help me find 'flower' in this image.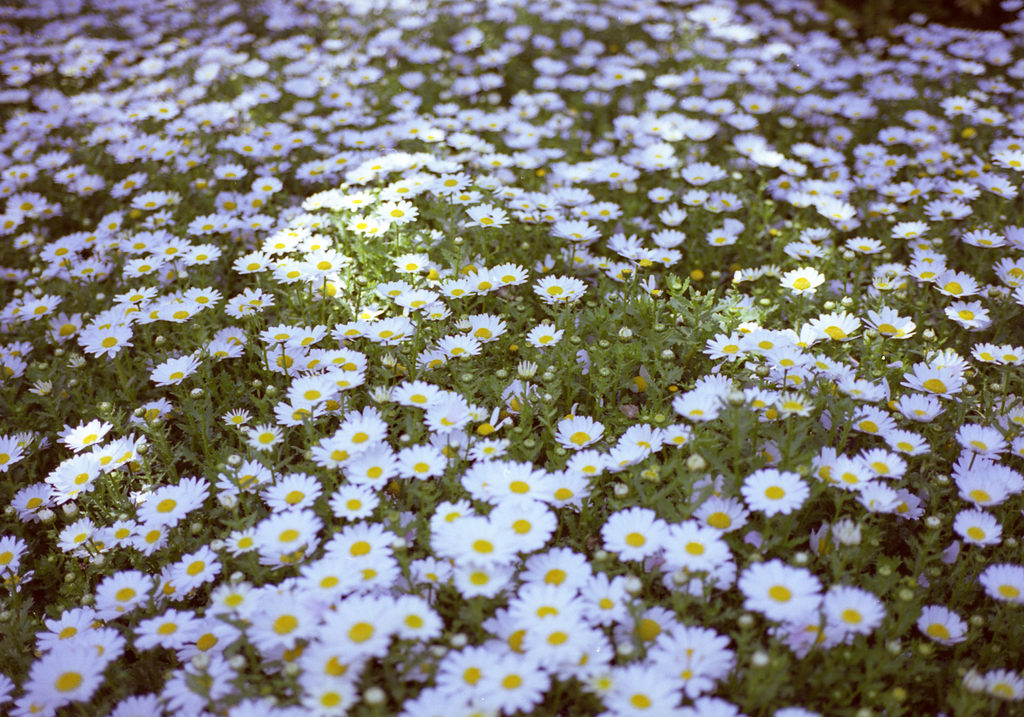
Found it: (left=247, top=417, right=282, bottom=450).
